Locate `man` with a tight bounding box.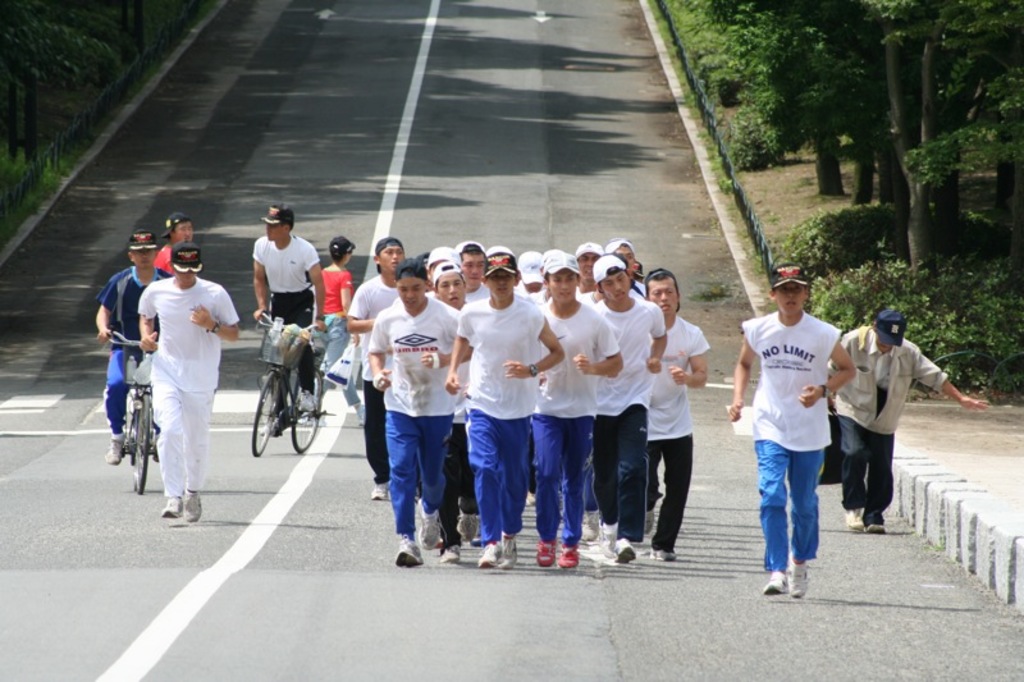
92:225:163:456.
